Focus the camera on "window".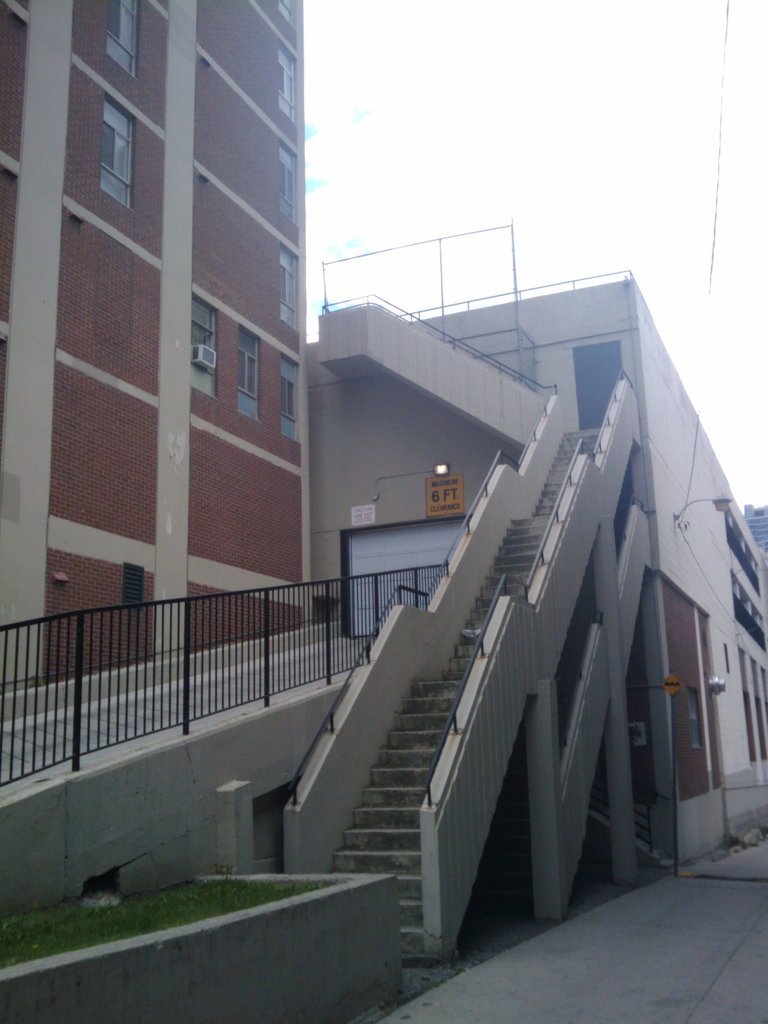
Focus region: (286,142,296,220).
